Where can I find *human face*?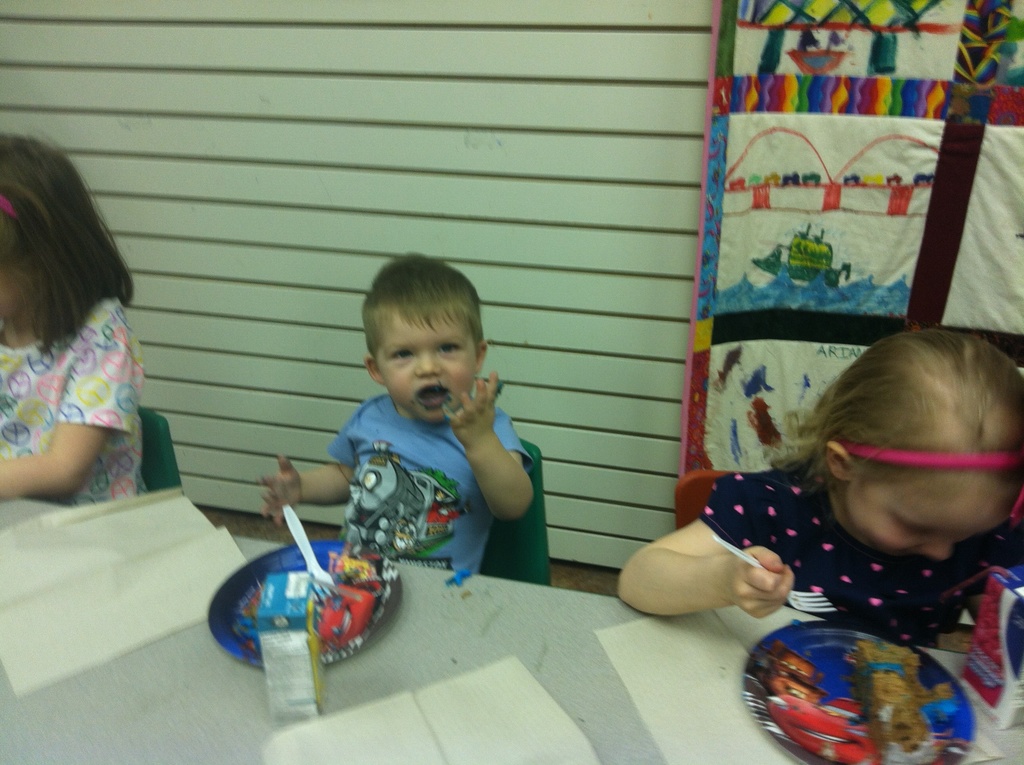
You can find it at [x1=0, y1=240, x2=29, y2=318].
